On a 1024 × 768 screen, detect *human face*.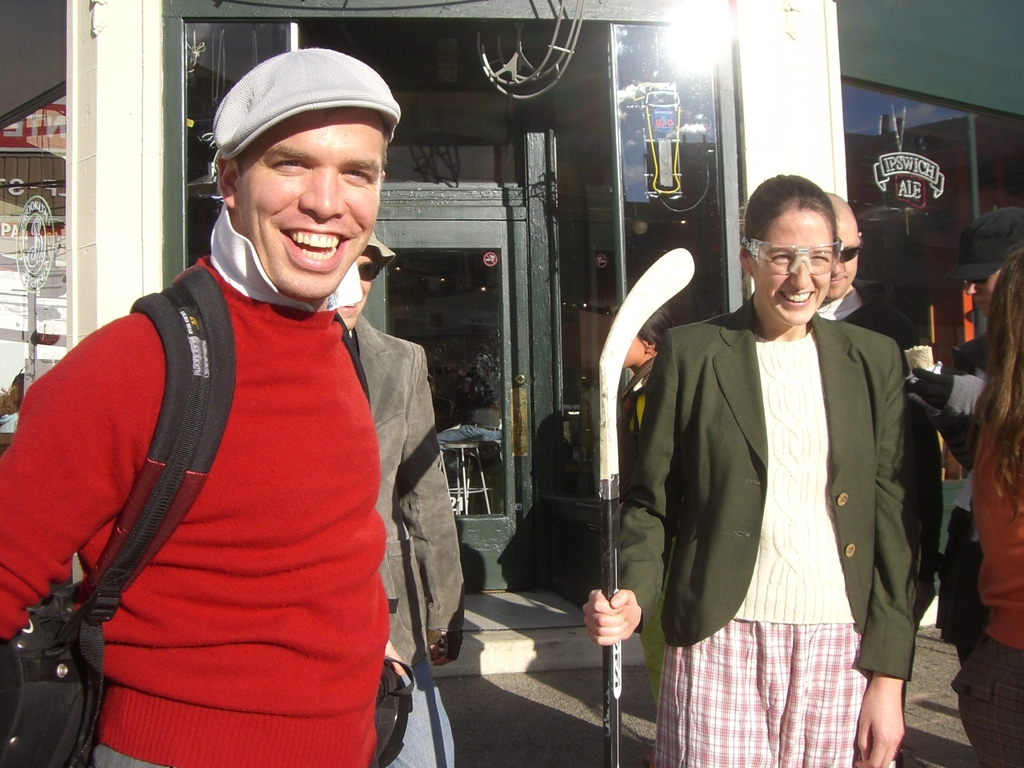
{"left": 964, "top": 268, "right": 1004, "bottom": 320}.
